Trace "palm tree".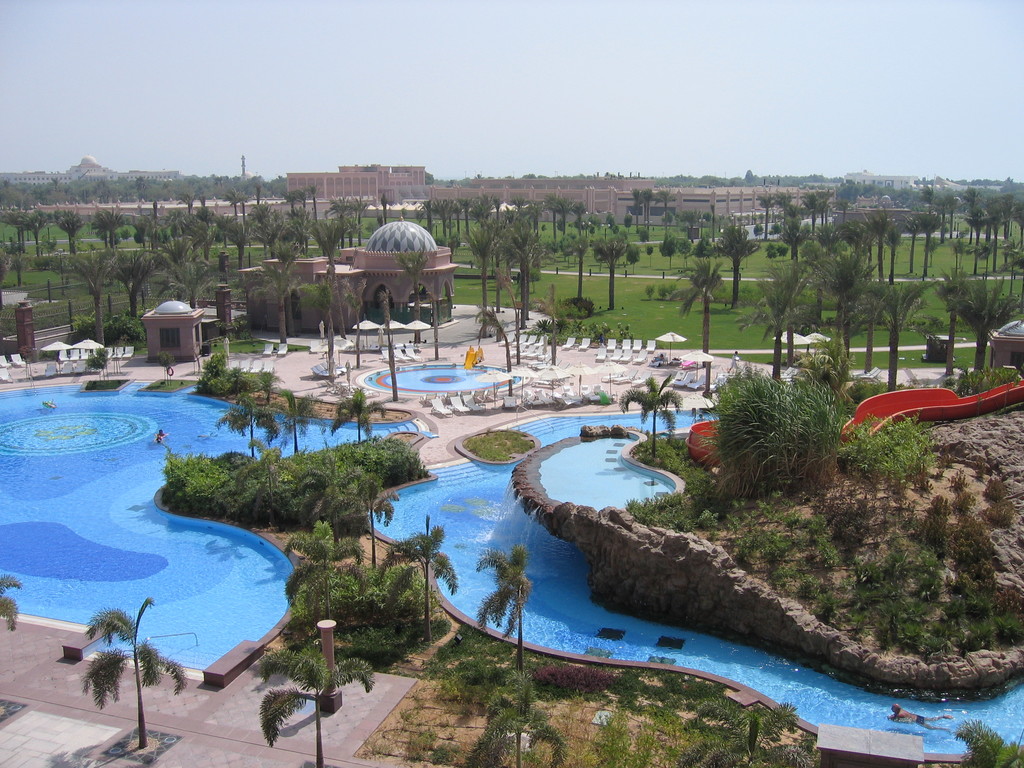
Traced to [195, 188, 207, 206].
